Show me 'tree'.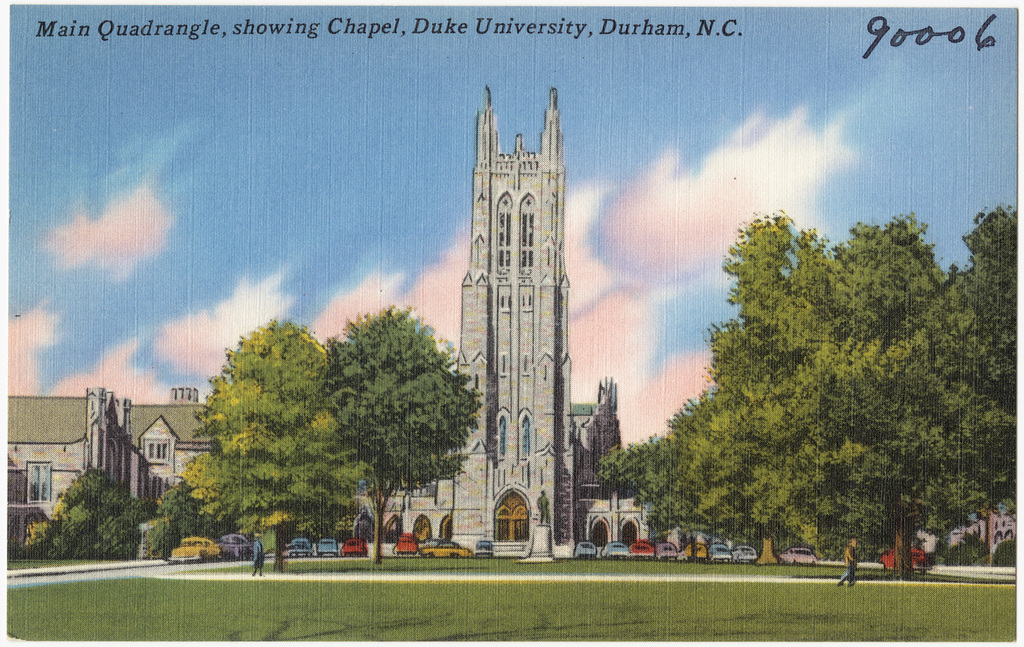
'tree' is here: left=146, top=479, right=230, bottom=560.
